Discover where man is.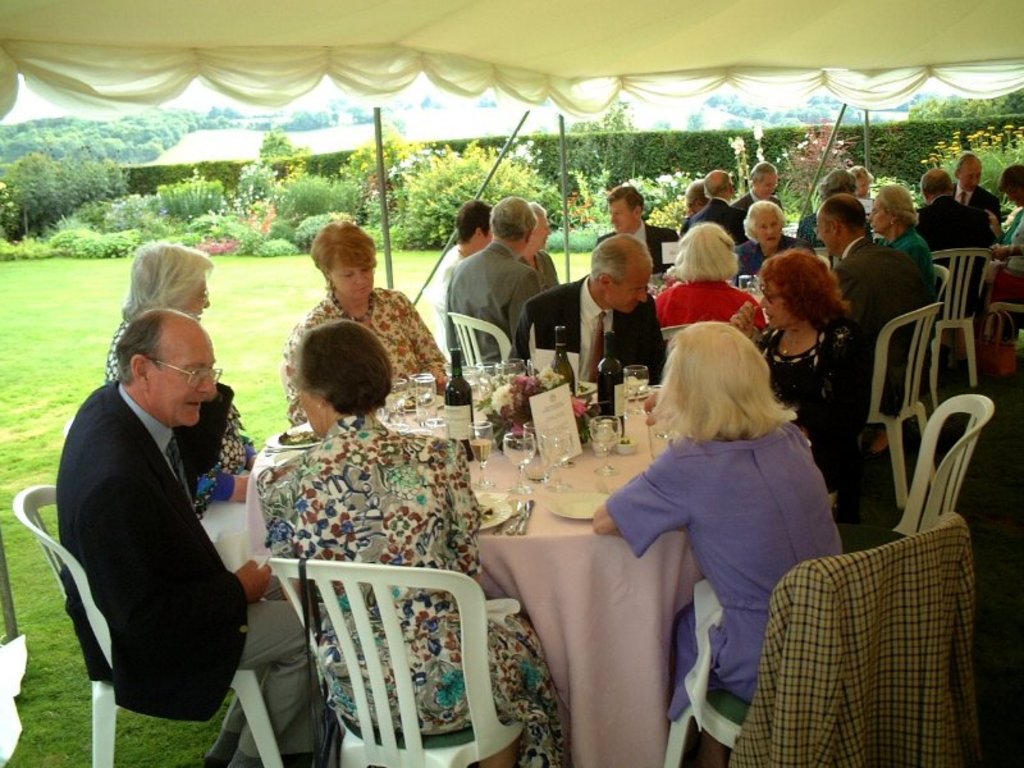
Discovered at crop(733, 159, 782, 216).
